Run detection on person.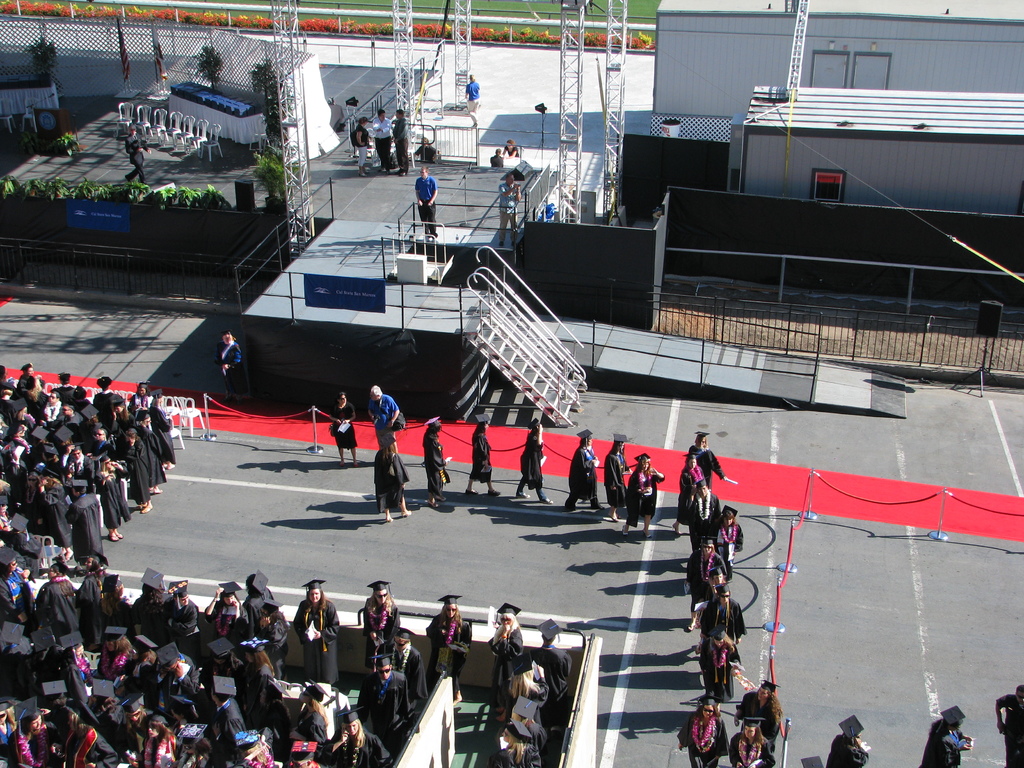
Result: <bbox>464, 73, 480, 113</bbox>.
